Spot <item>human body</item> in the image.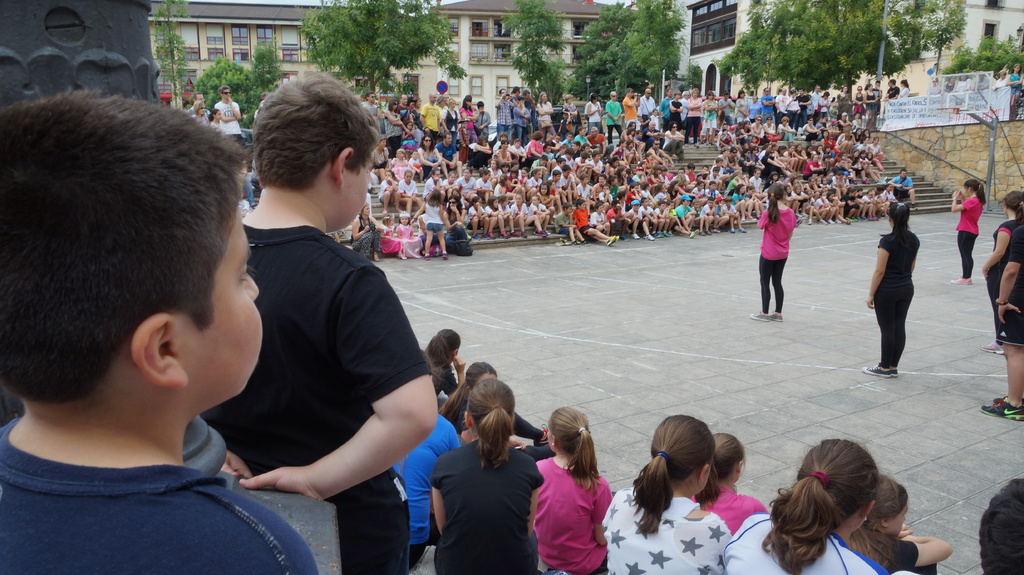
<item>human body</item> found at 977/217/1023/358.
